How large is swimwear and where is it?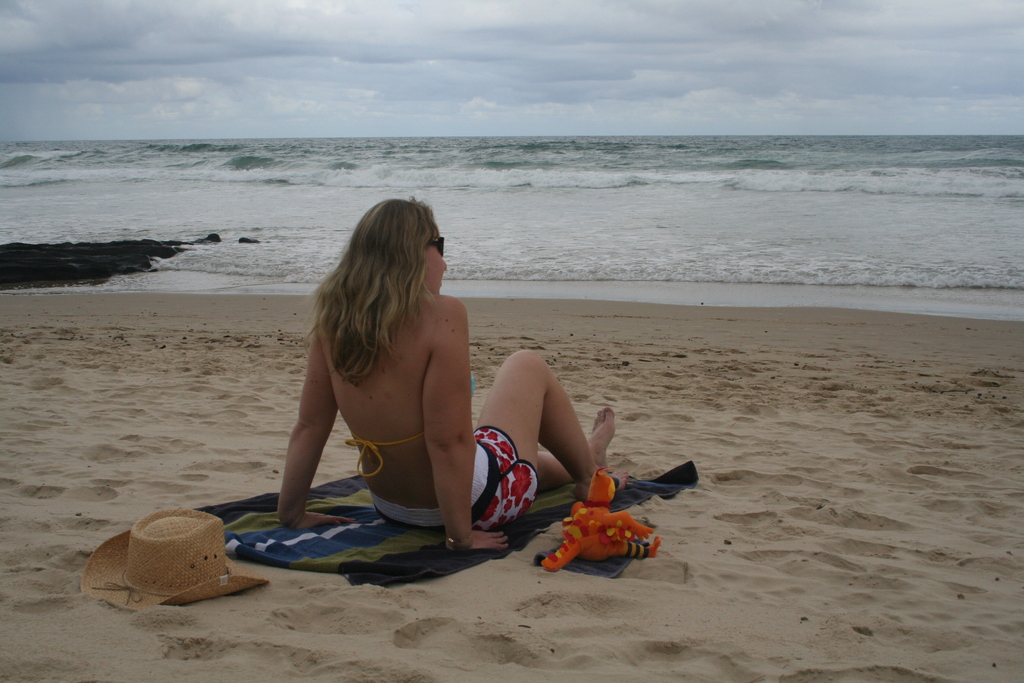
Bounding box: x1=344 y1=371 x2=477 y2=479.
